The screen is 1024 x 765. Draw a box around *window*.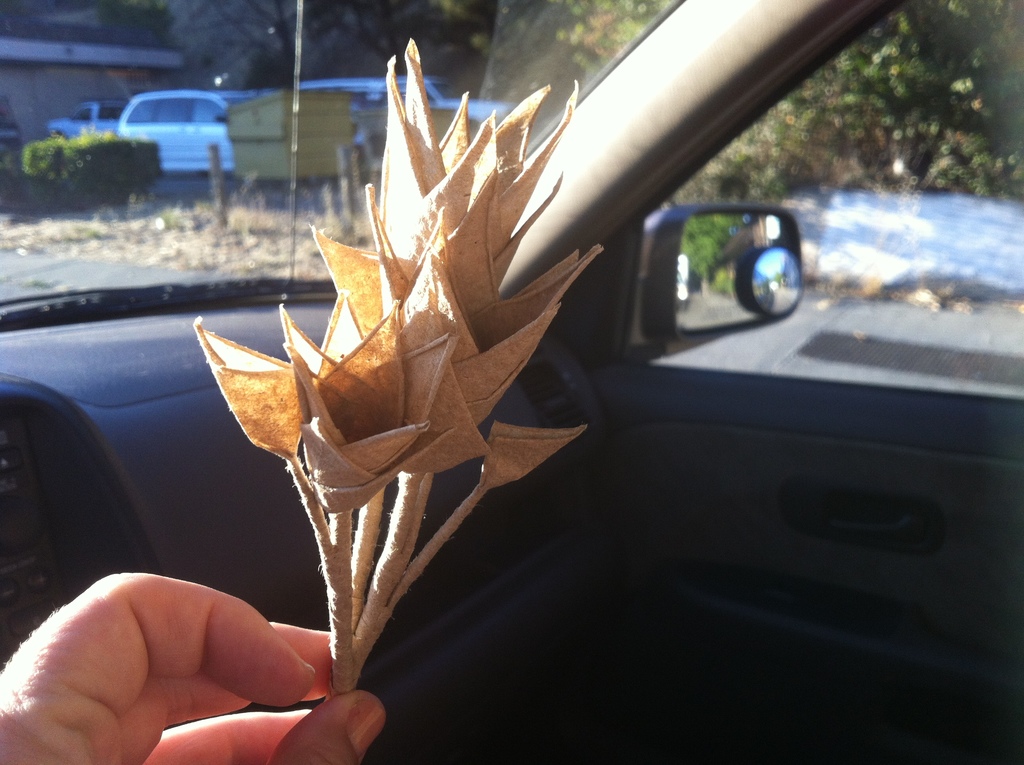
pyautogui.locateOnScreen(659, 0, 1023, 396).
